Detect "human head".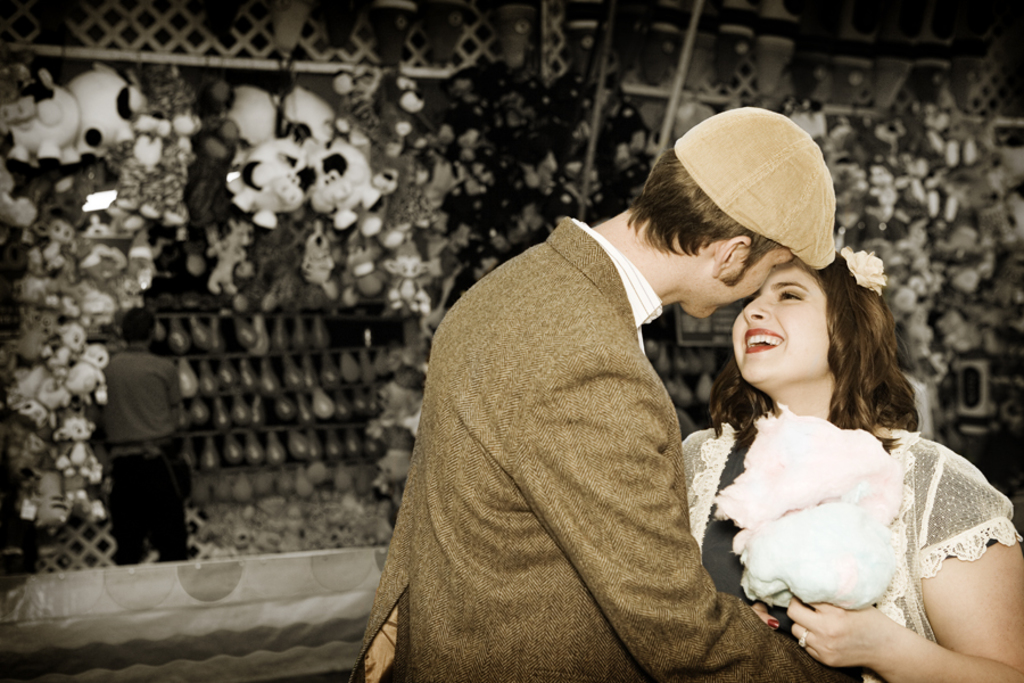
Detected at detection(727, 248, 886, 388).
